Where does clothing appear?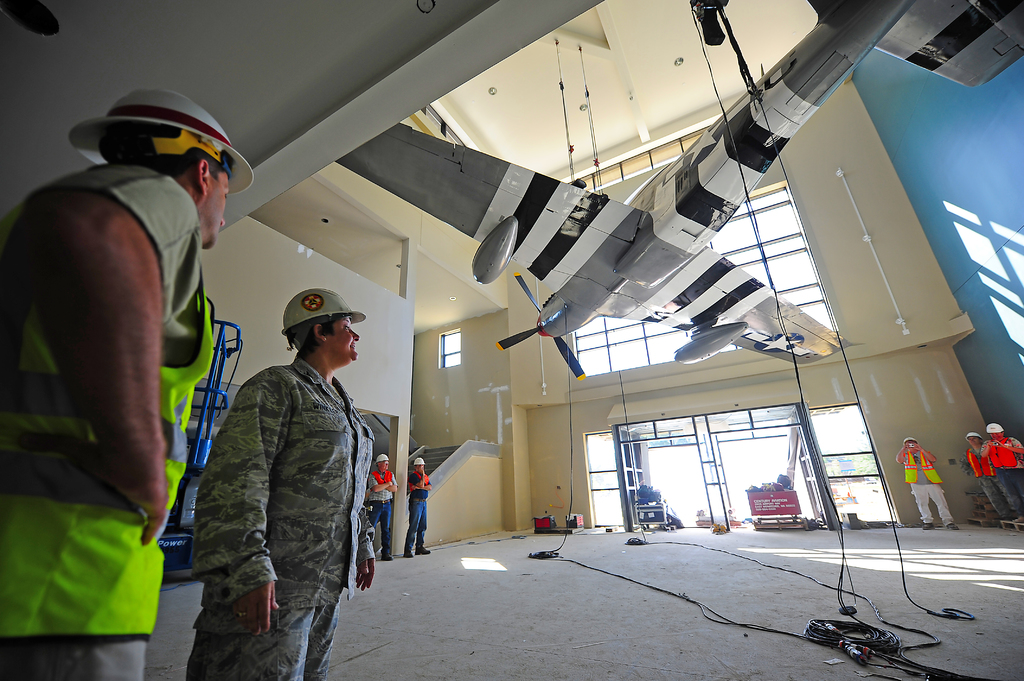
Appears at Rect(365, 467, 397, 561).
